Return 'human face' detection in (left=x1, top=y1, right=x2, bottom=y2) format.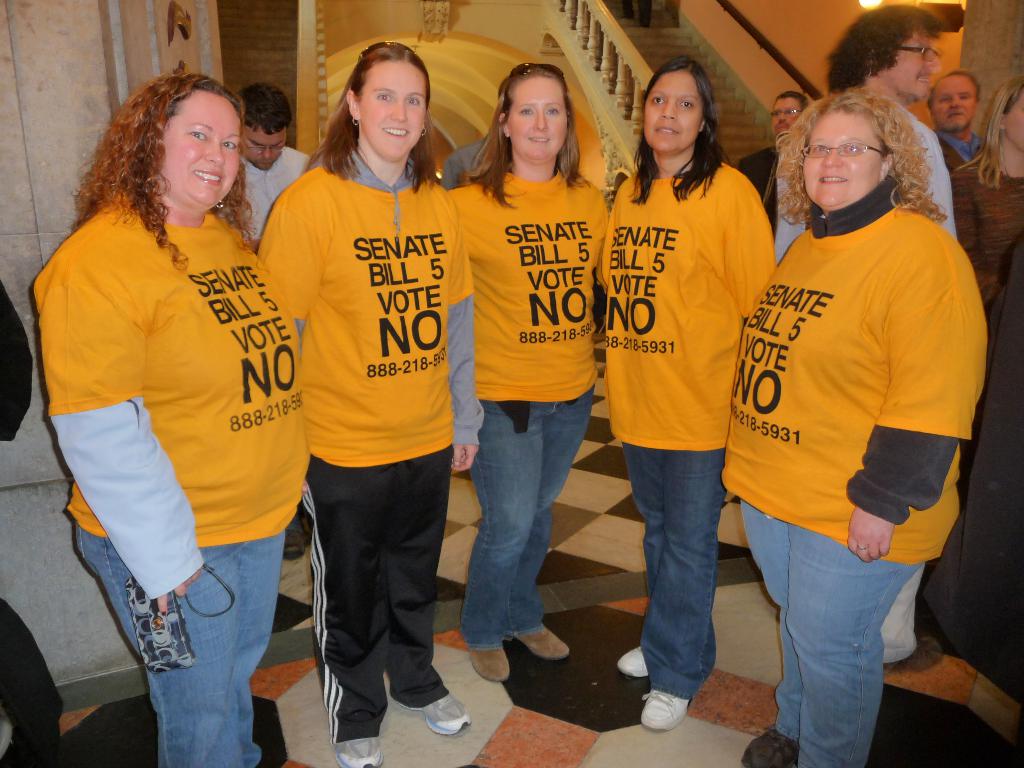
(left=506, top=74, right=566, bottom=163).
